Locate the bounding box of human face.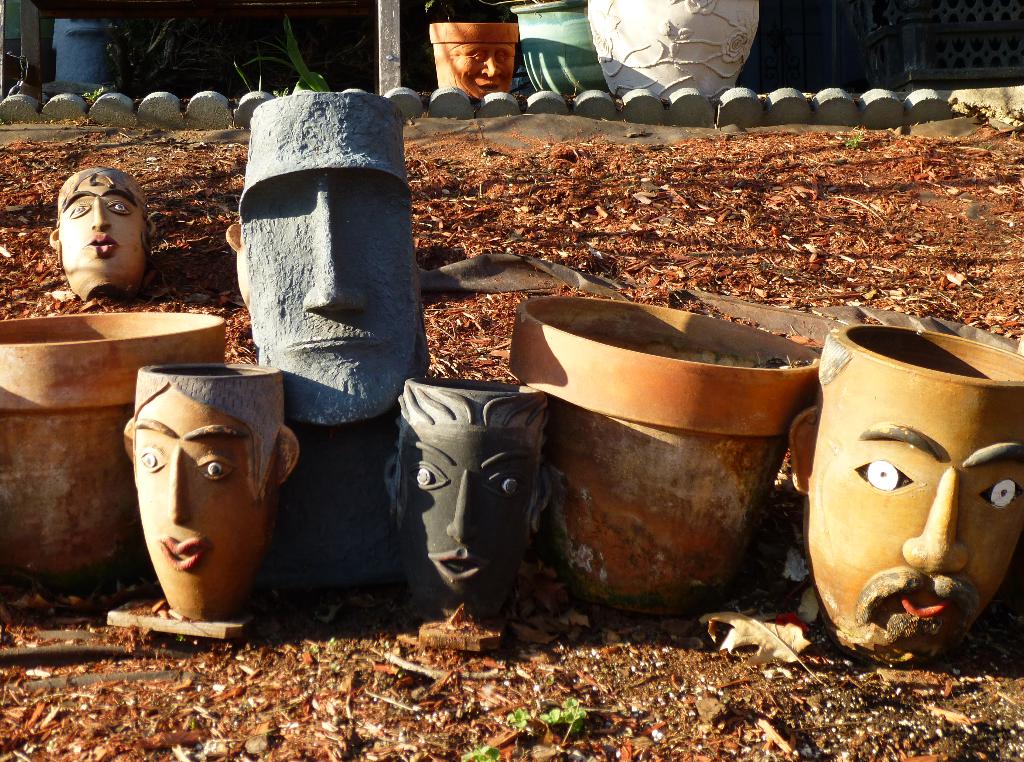
Bounding box: bbox=[811, 393, 1023, 659].
